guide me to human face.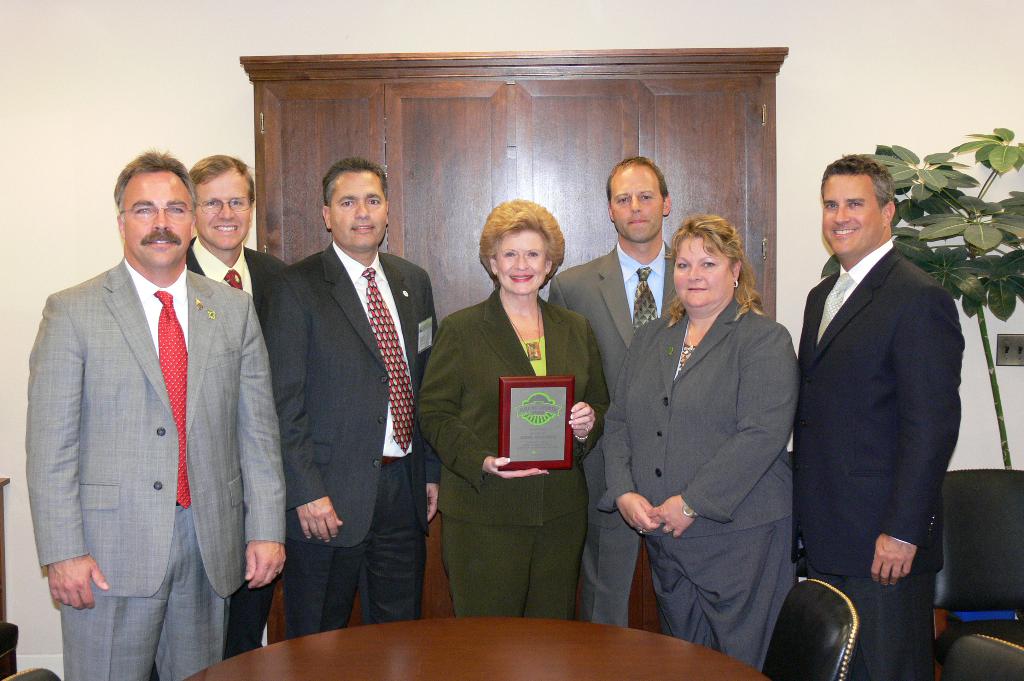
Guidance: (126, 170, 191, 271).
